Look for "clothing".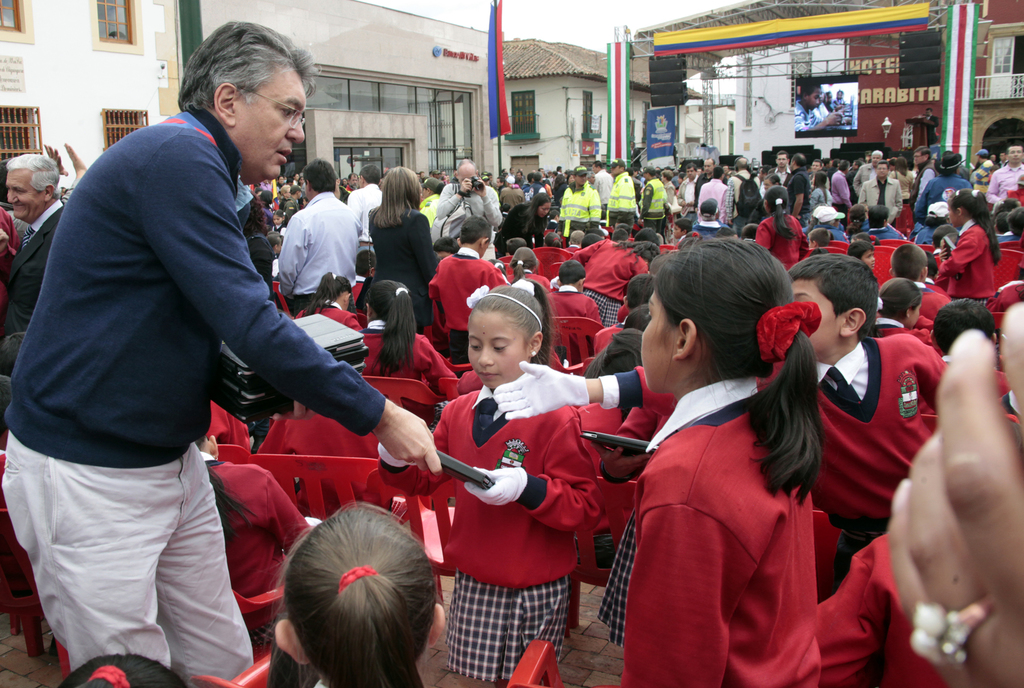
Found: 271:255:276:277.
